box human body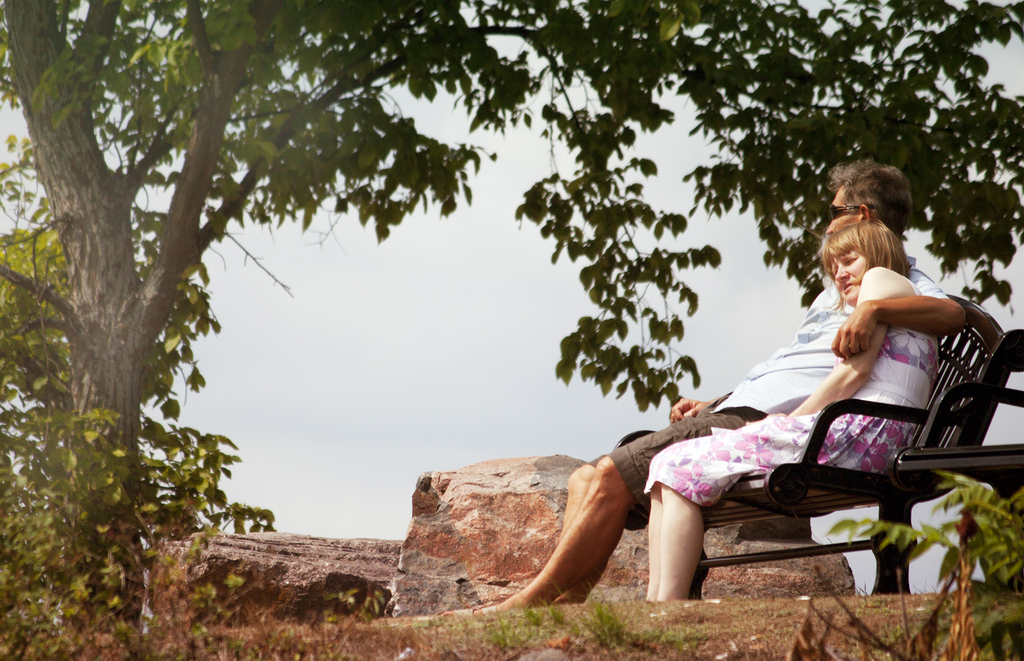
636, 262, 941, 598
